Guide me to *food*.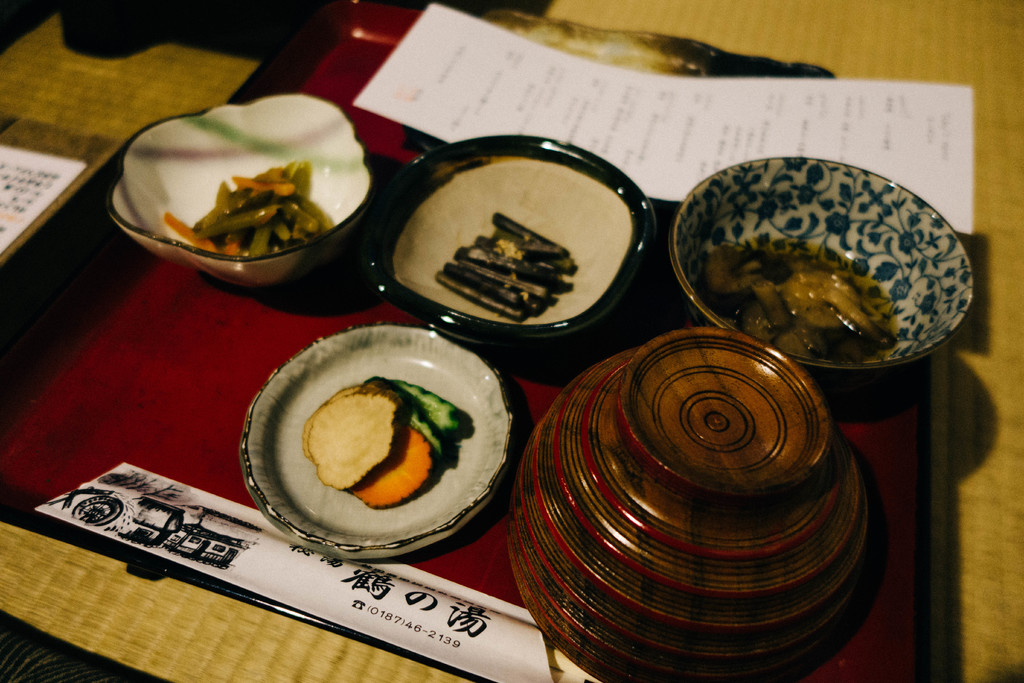
Guidance: bbox=[433, 210, 577, 323].
